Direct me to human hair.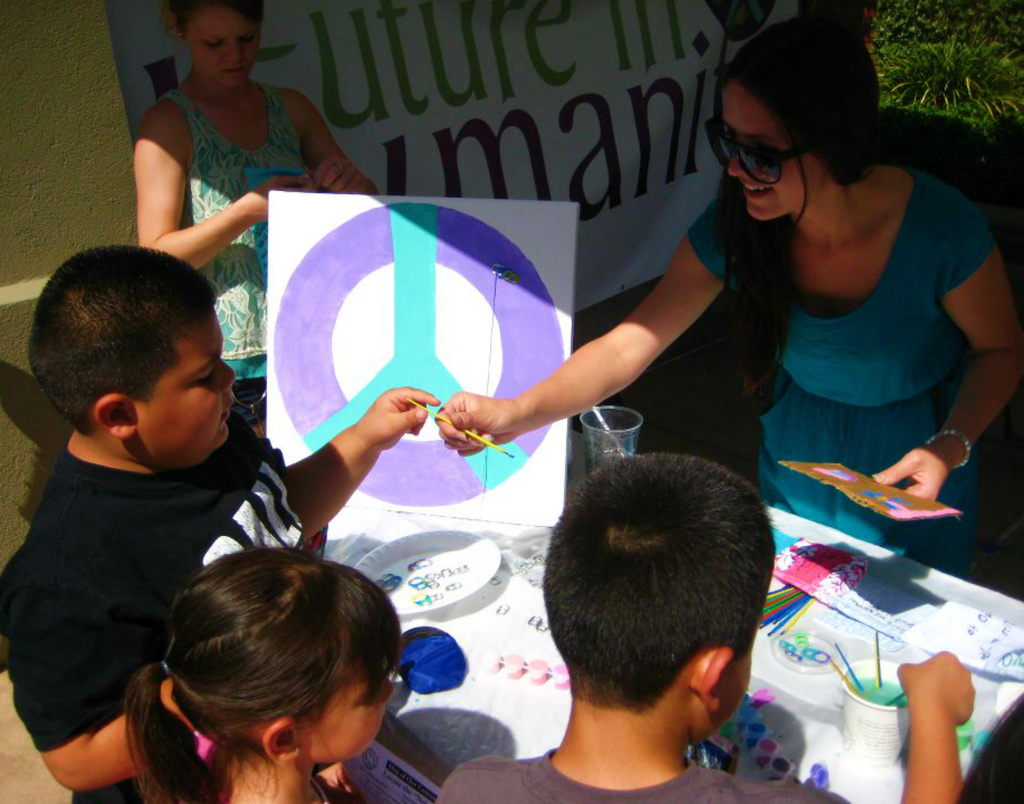
Direction: BBox(125, 542, 403, 798).
